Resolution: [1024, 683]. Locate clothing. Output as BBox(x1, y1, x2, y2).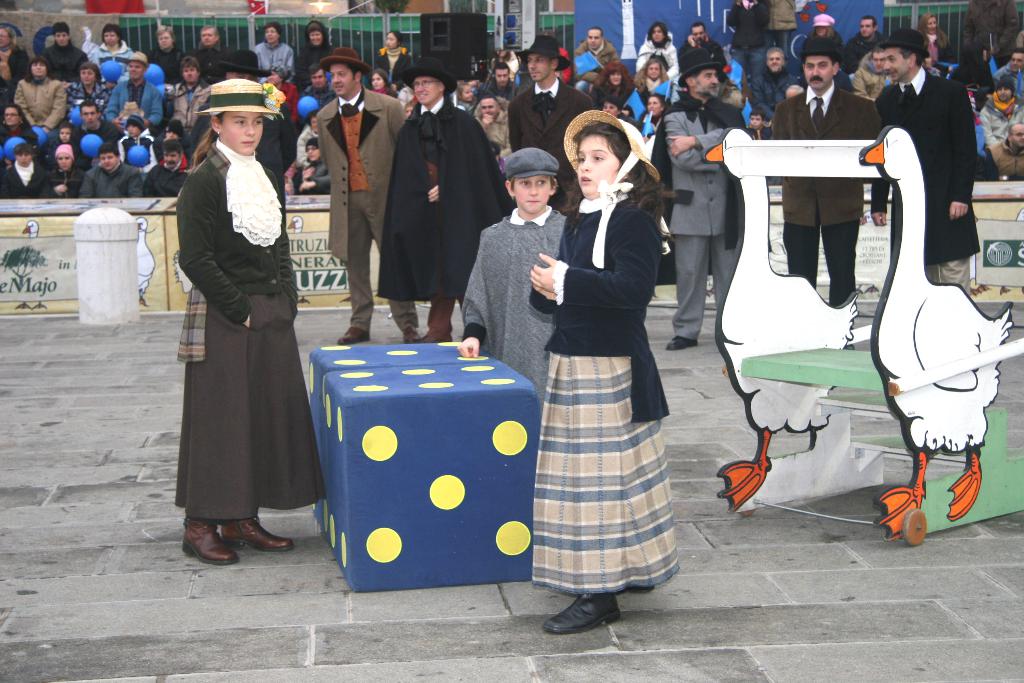
BBox(10, 75, 67, 128).
